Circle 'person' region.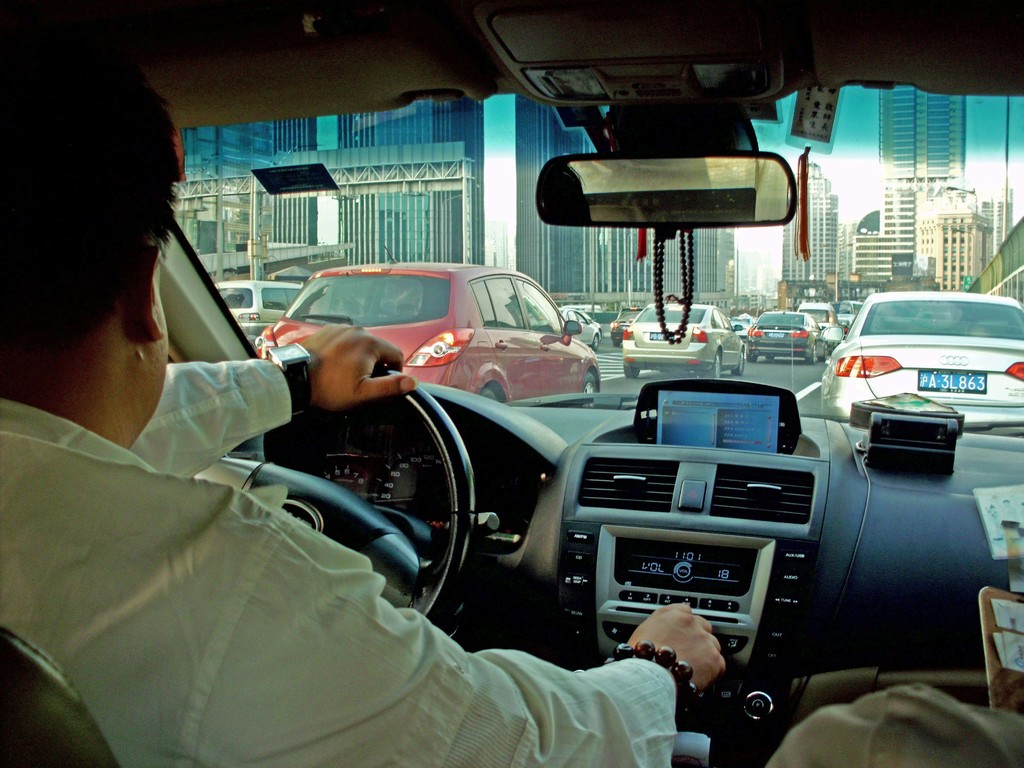
Region: pyautogui.locateOnScreen(0, 20, 726, 767).
